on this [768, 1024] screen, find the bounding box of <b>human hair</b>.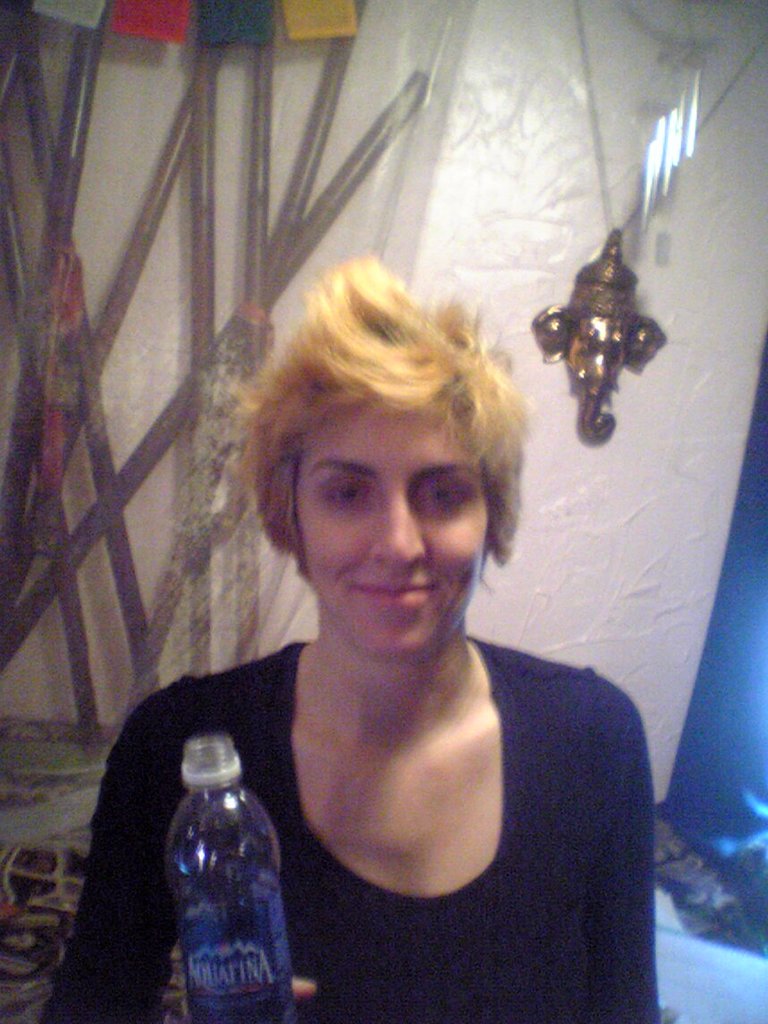
Bounding box: Rect(263, 256, 528, 582).
